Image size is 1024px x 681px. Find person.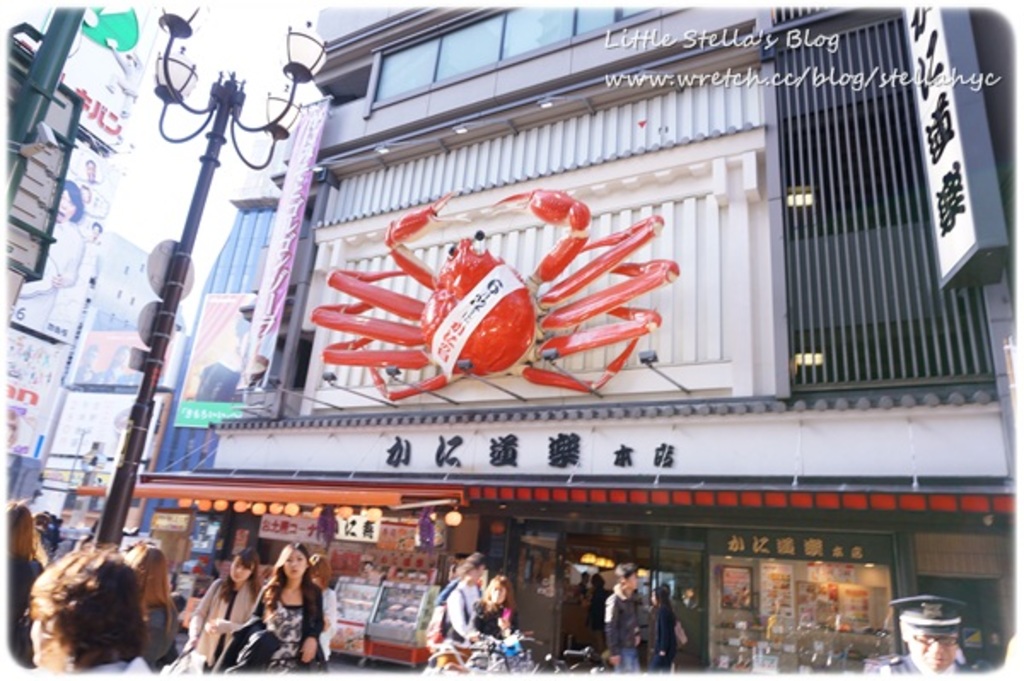
bbox=(865, 594, 986, 679).
